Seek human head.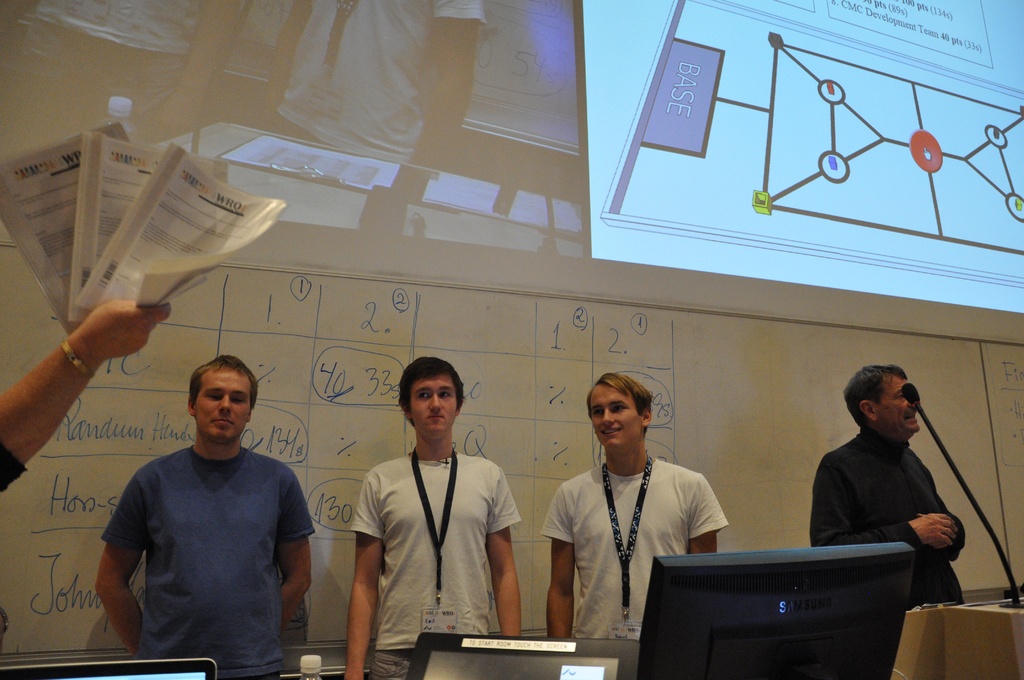
bbox(584, 374, 659, 450).
